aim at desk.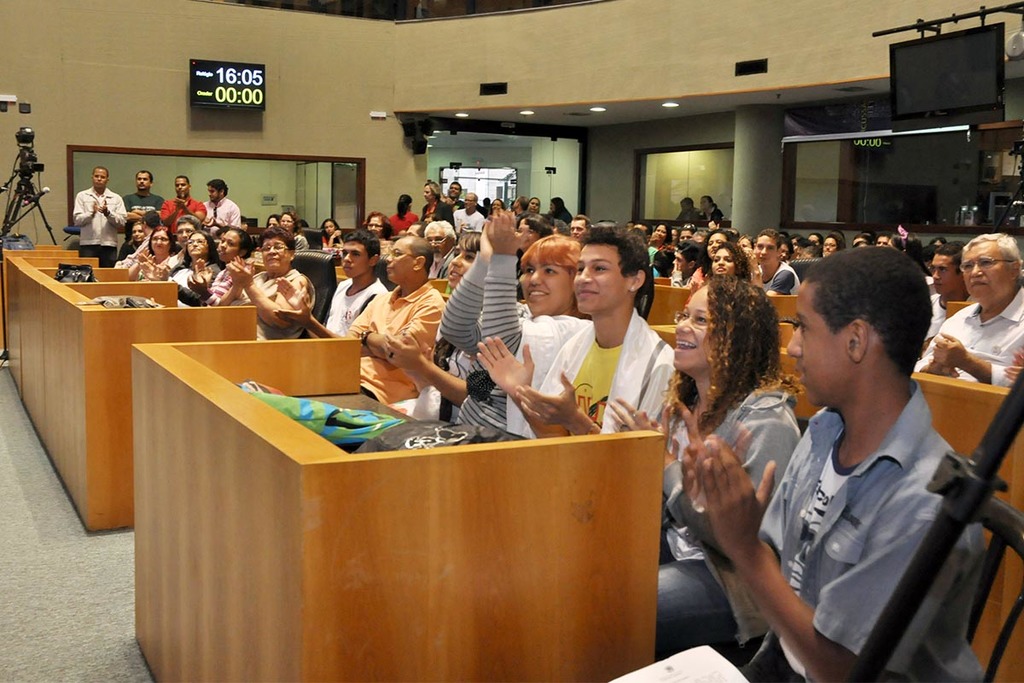
Aimed at Rect(131, 338, 666, 682).
